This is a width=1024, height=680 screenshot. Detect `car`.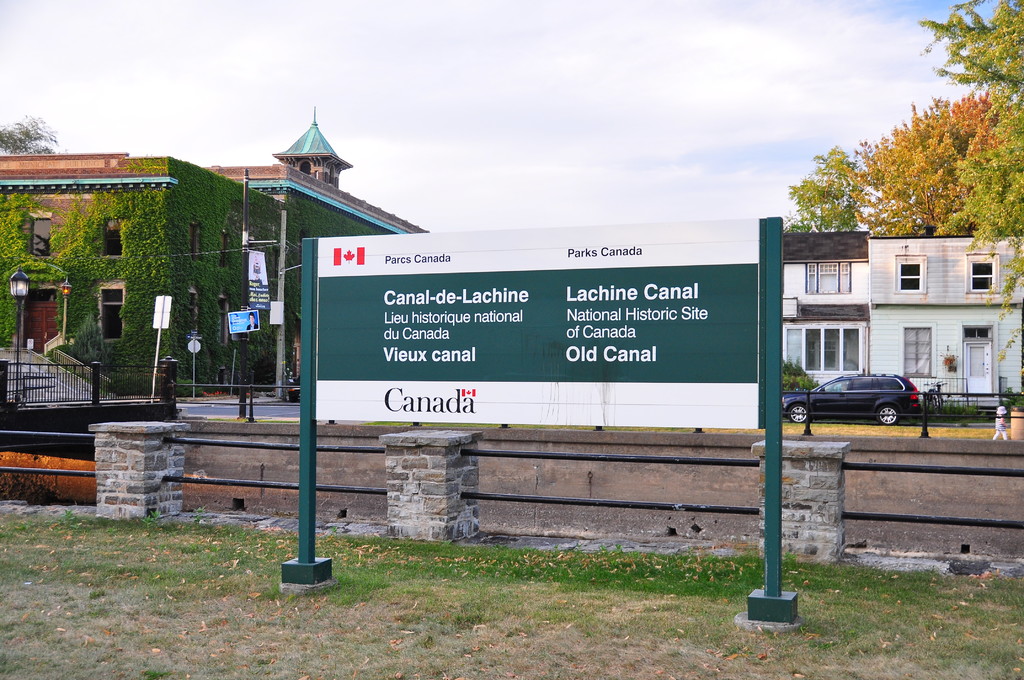
BBox(287, 375, 300, 402).
